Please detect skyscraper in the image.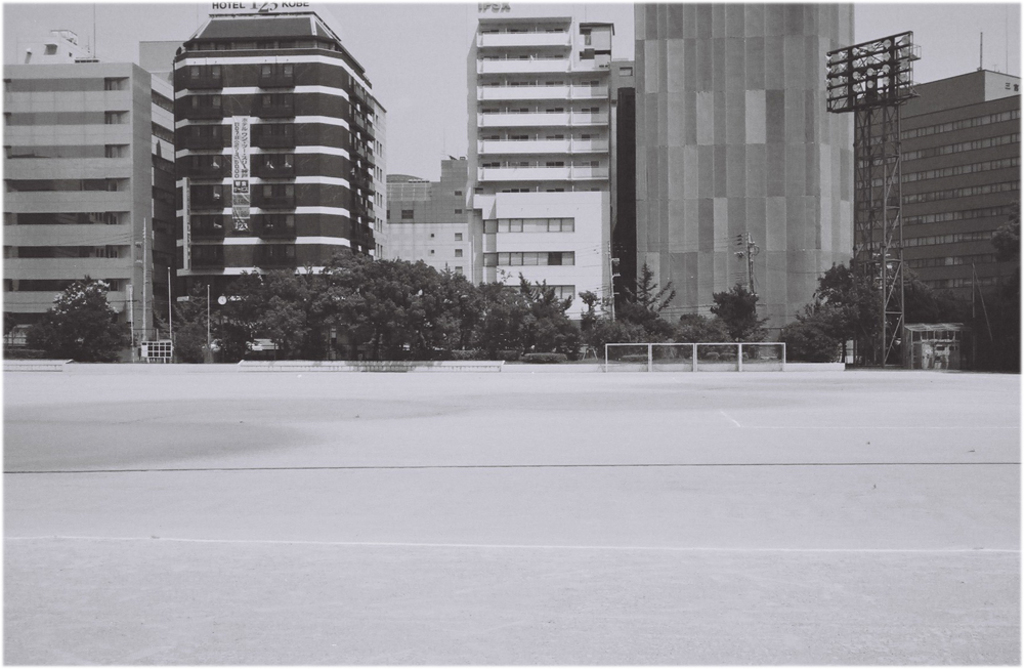
x1=863 y1=76 x2=1020 y2=363.
